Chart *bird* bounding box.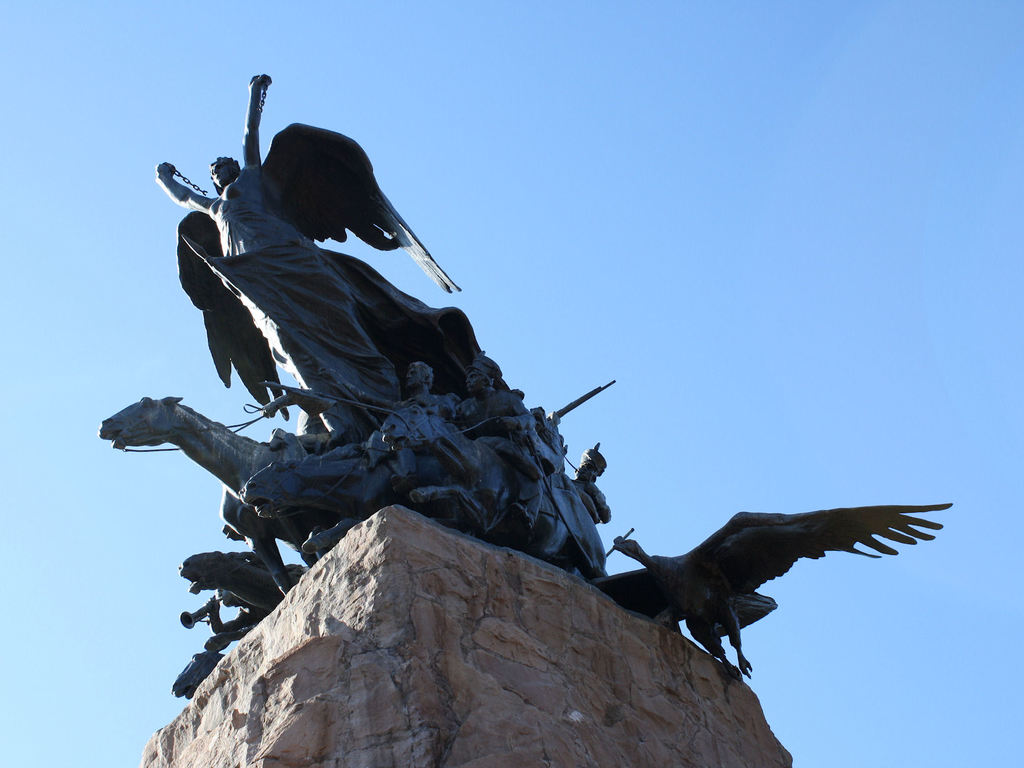
Charted: left=591, top=490, right=960, bottom=680.
